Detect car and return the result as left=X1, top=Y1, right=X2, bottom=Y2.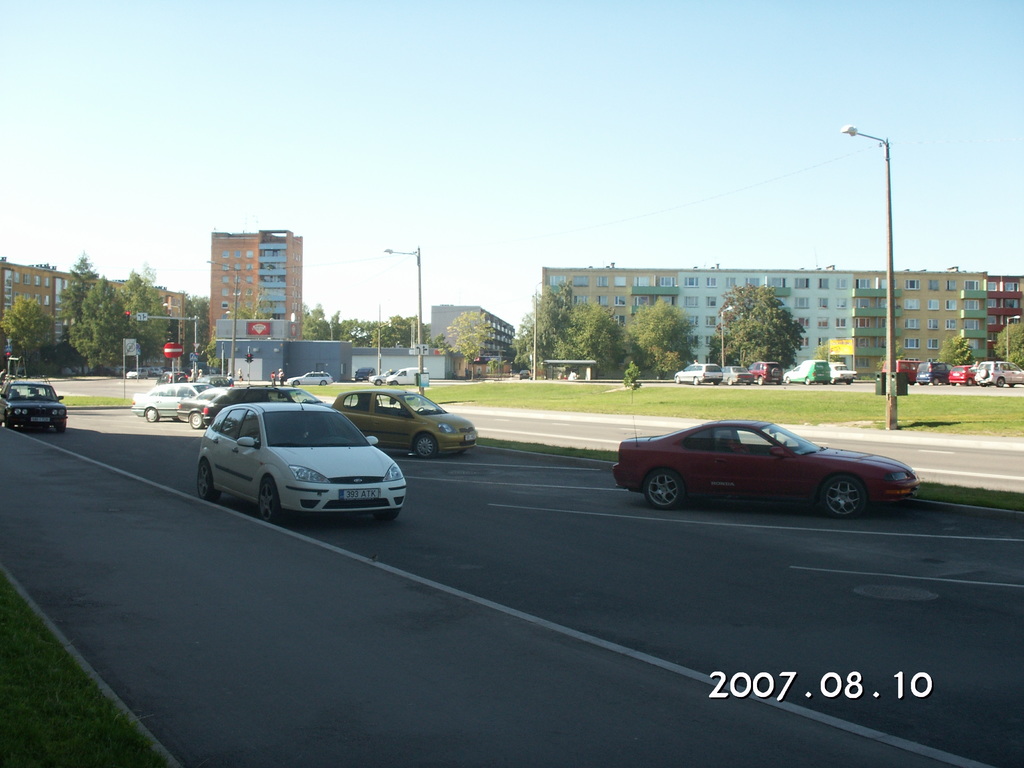
left=354, top=367, right=374, bottom=380.
